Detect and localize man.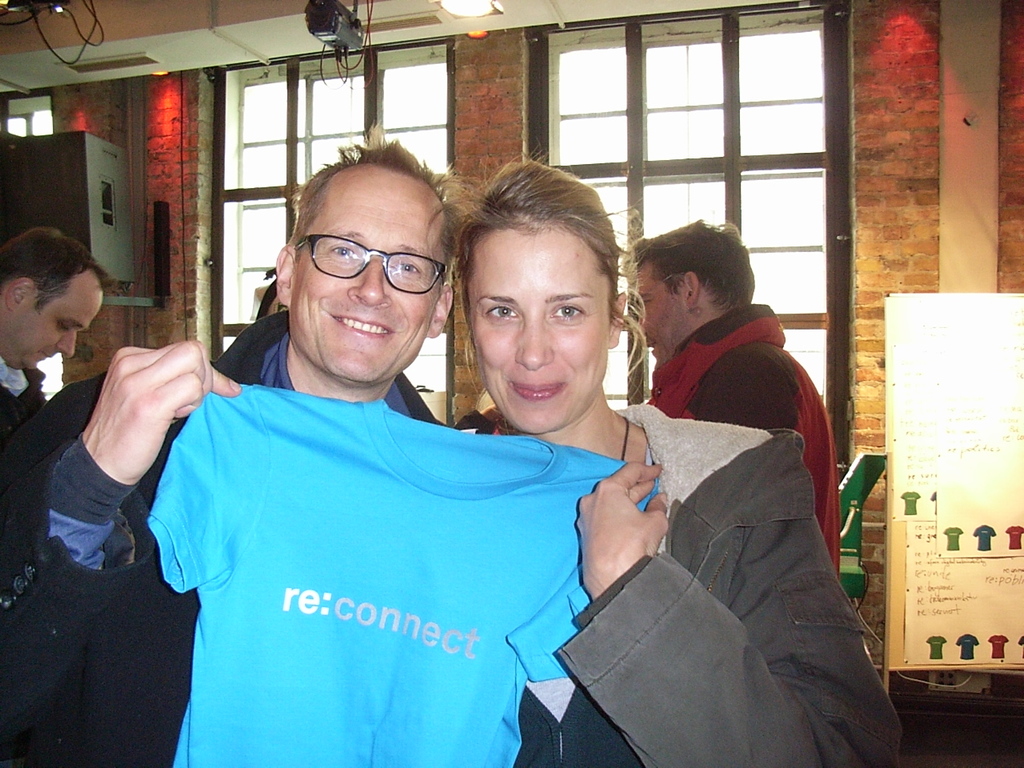
Localized at [left=0, top=223, right=110, bottom=444].
